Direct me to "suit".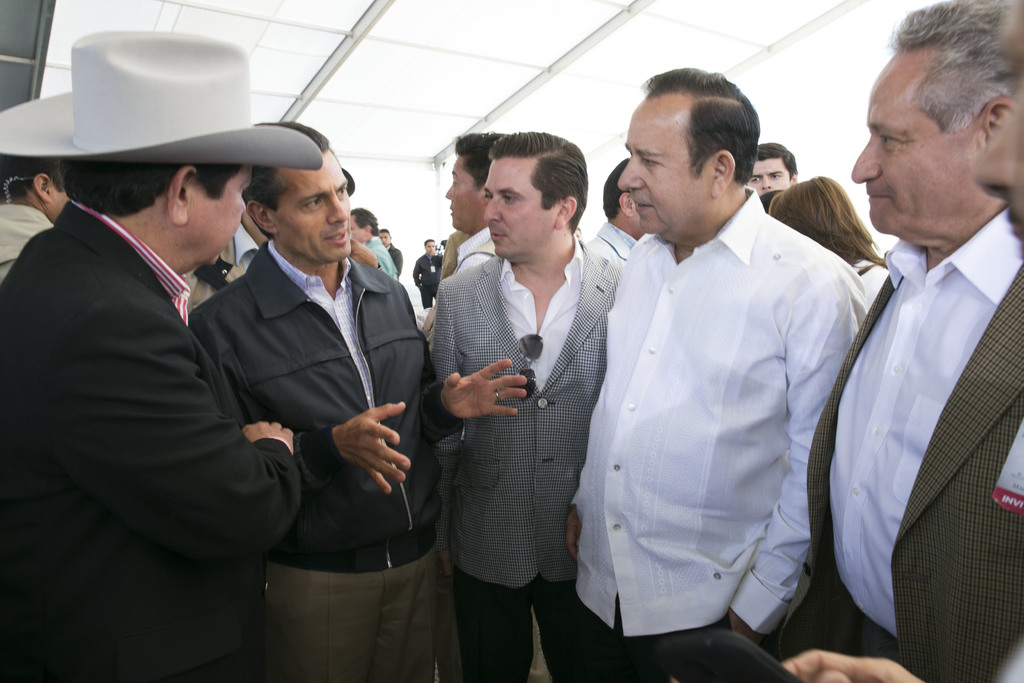
Direction: (430,238,621,682).
